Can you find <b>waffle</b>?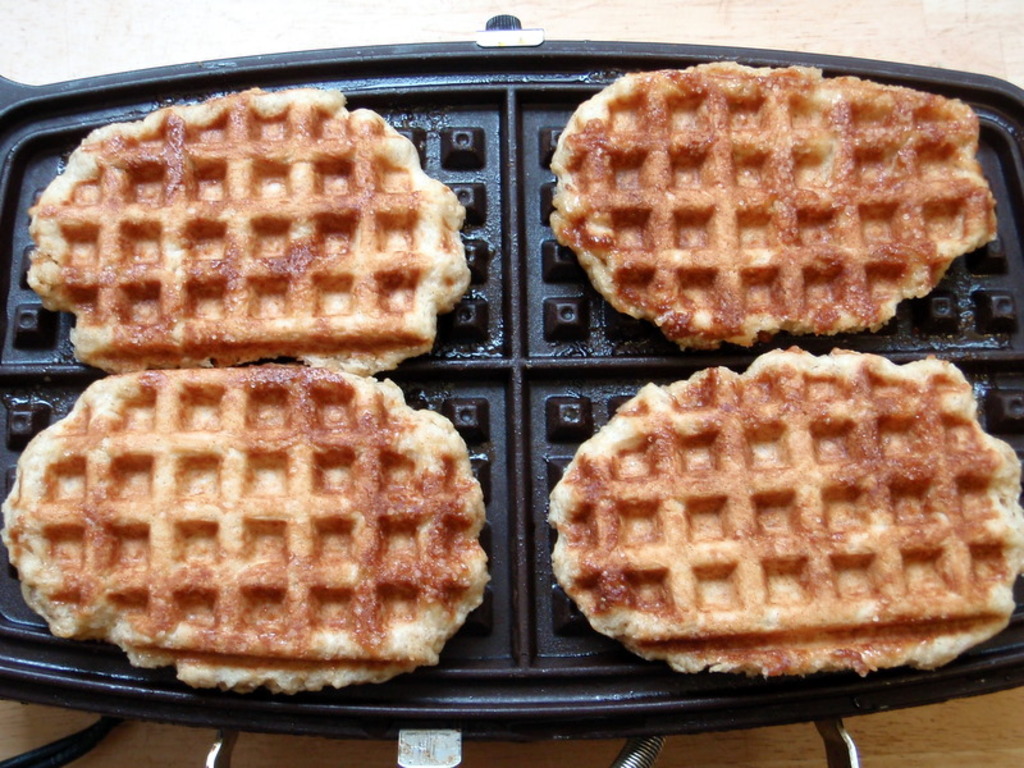
Yes, bounding box: 541/346/1023/687.
